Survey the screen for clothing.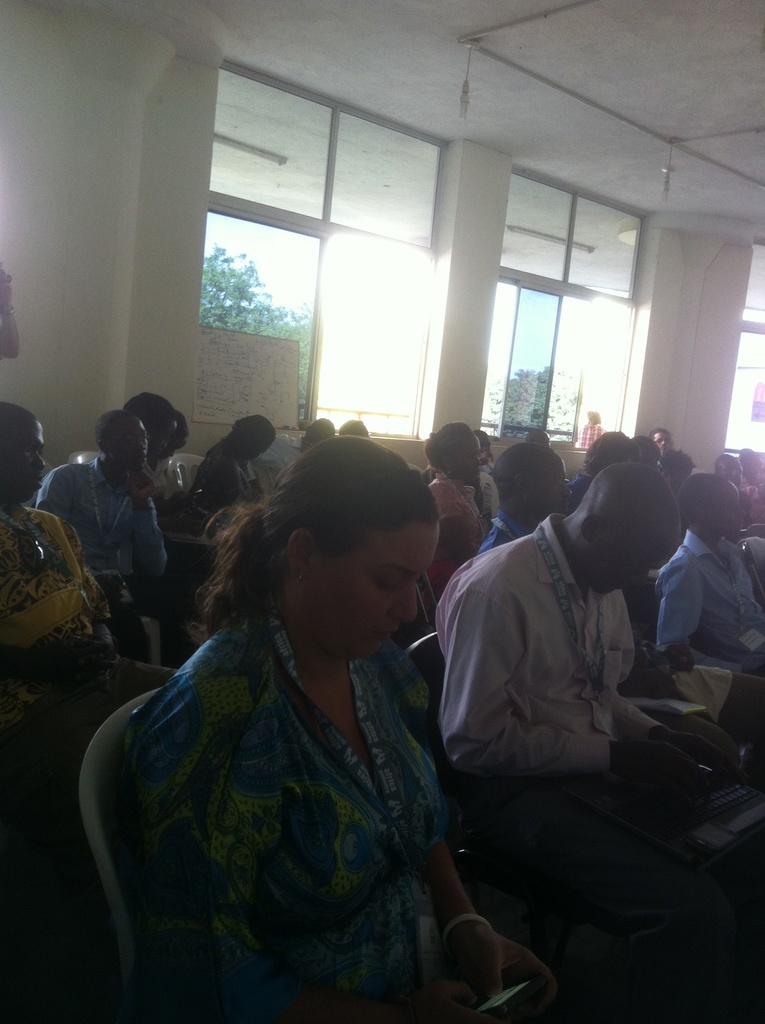
Survey found: bbox=[426, 467, 479, 570].
